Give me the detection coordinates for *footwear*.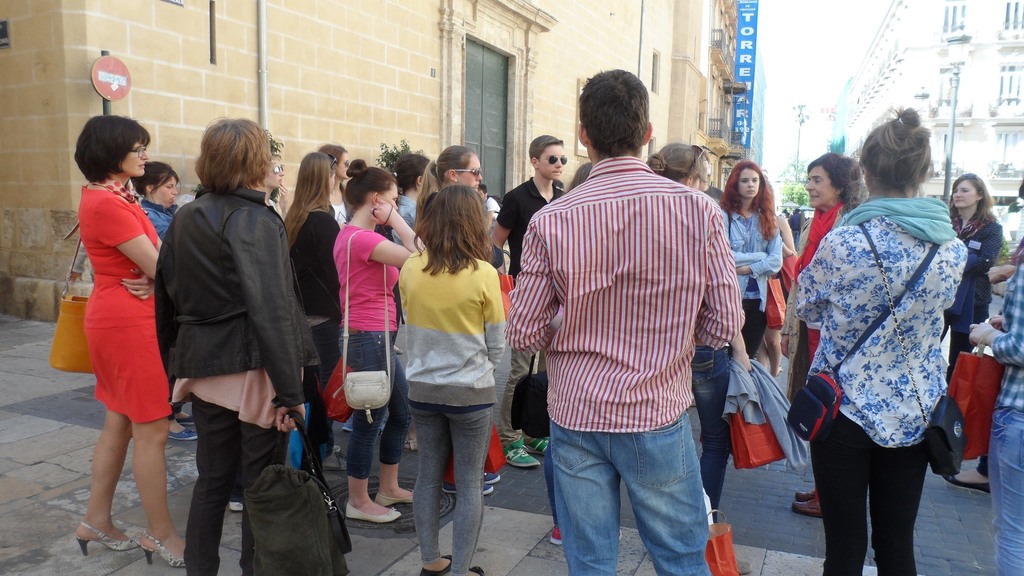
BBox(788, 497, 820, 522).
